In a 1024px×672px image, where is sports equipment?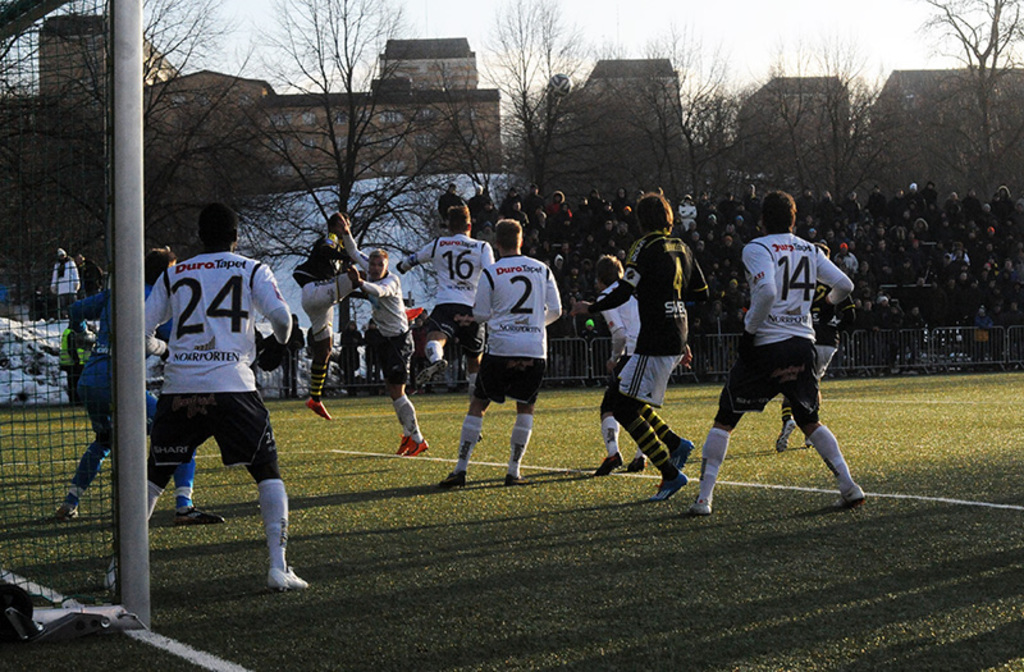
{"left": 268, "top": 564, "right": 310, "bottom": 594}.
